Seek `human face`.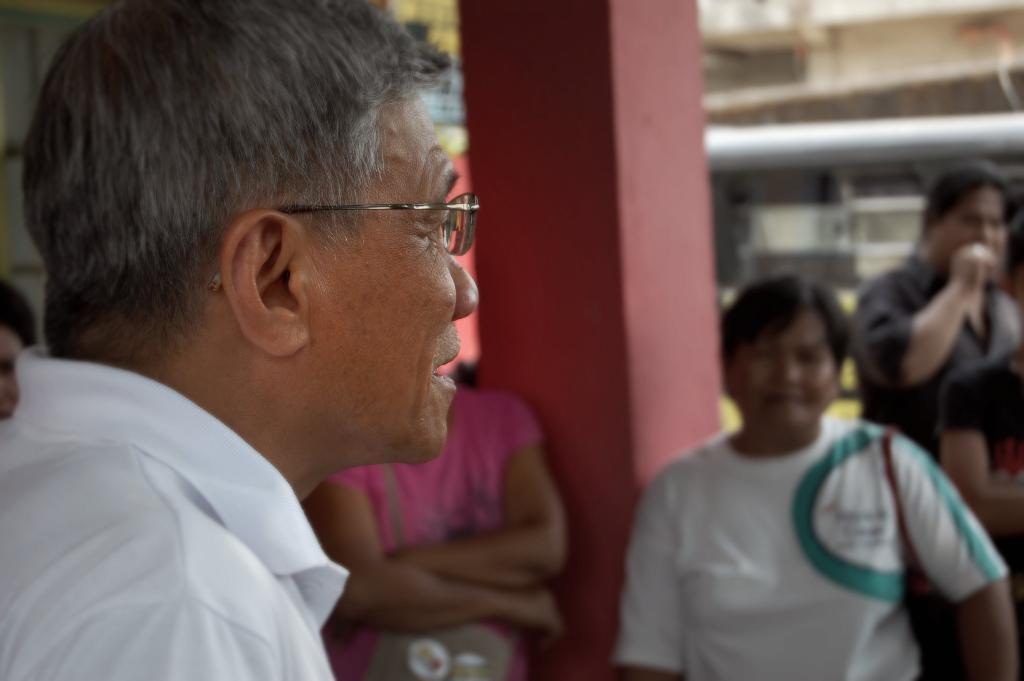
(x1=728, y1=318, x2=830, y2=435).
